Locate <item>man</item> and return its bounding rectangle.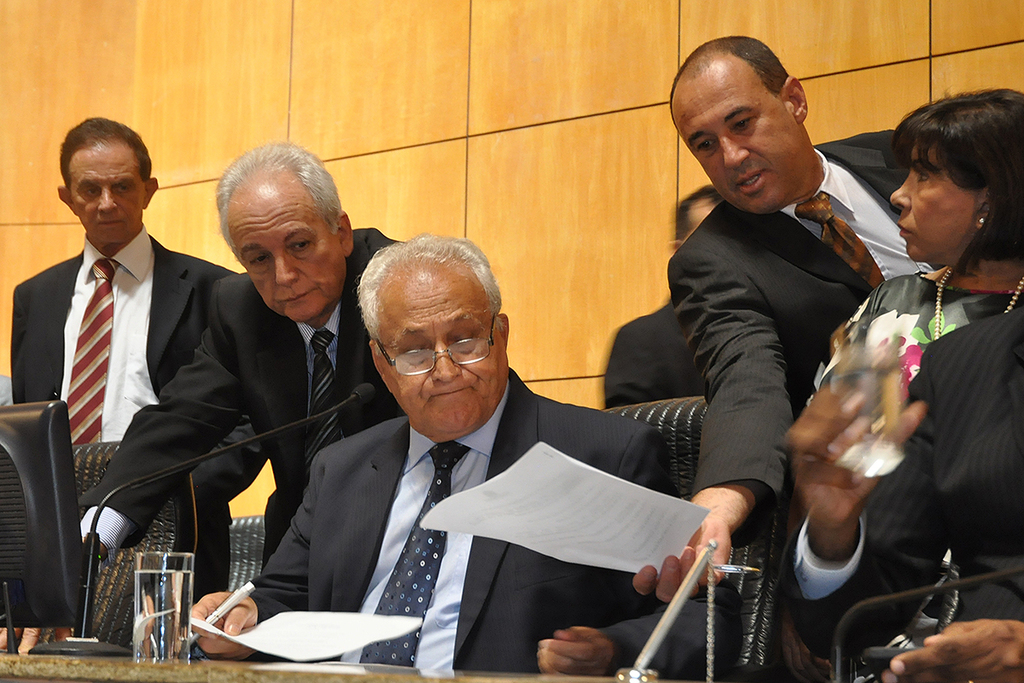
<box>633,30,900,603</box>.
